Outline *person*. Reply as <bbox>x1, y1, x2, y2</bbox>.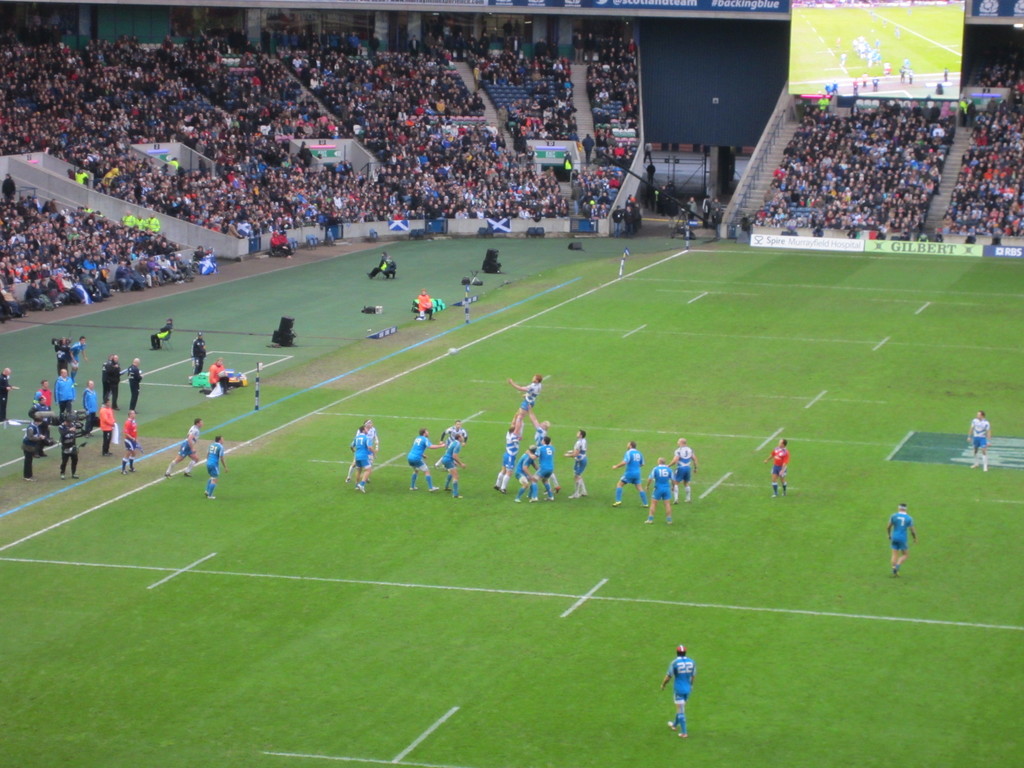
<bbox>440, 433, 470, 502</bbox>.
